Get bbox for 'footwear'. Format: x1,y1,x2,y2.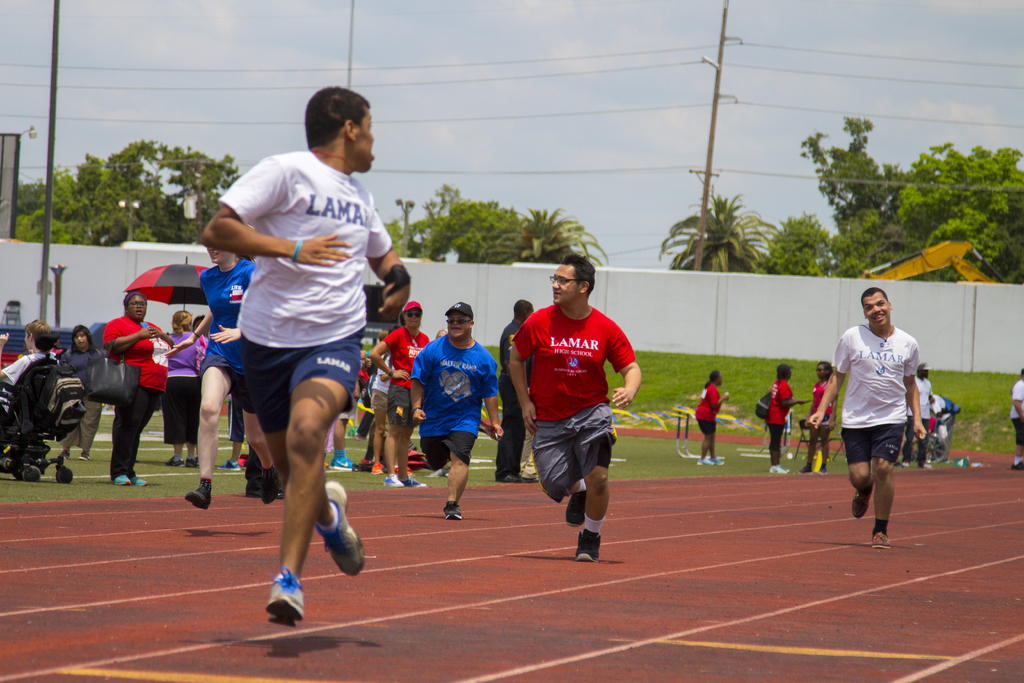
799,467,808,472.
